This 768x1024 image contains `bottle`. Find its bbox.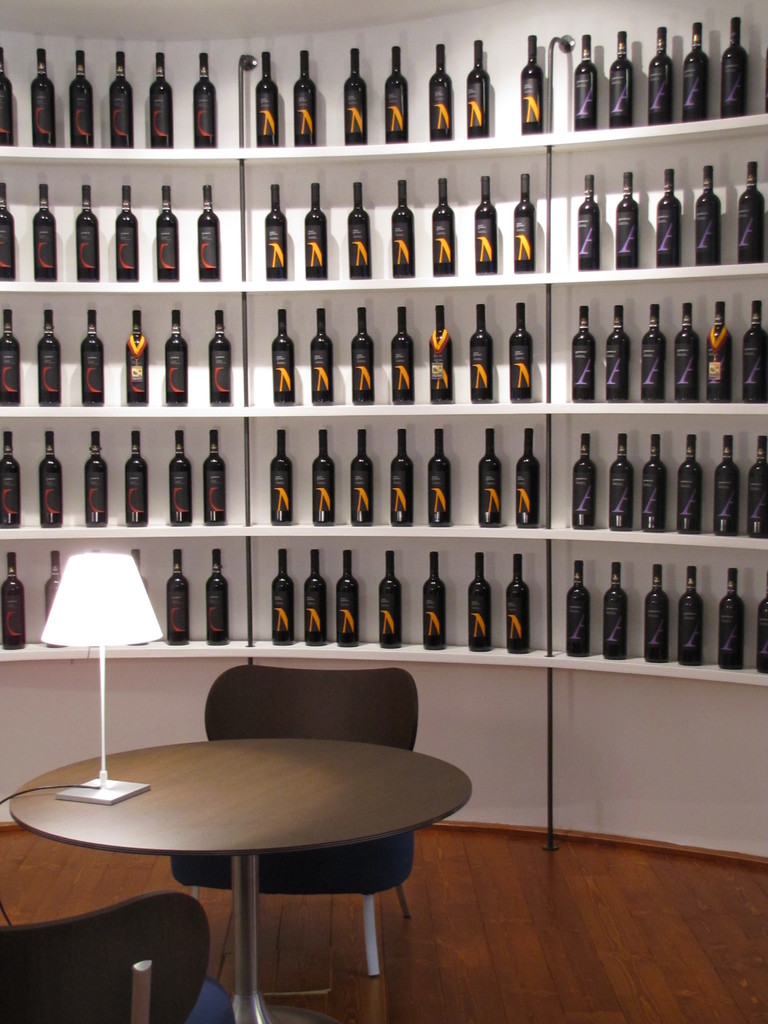
crop(79, 184, 103, 287).
